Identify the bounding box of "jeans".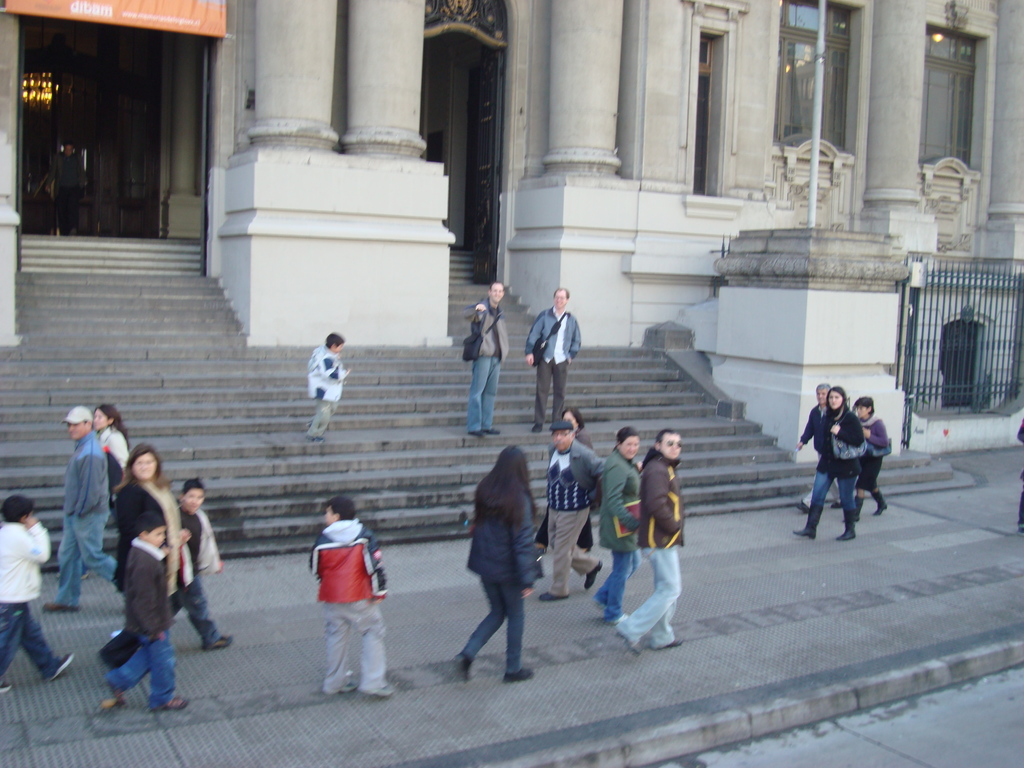
804, 470, 864, 529.
